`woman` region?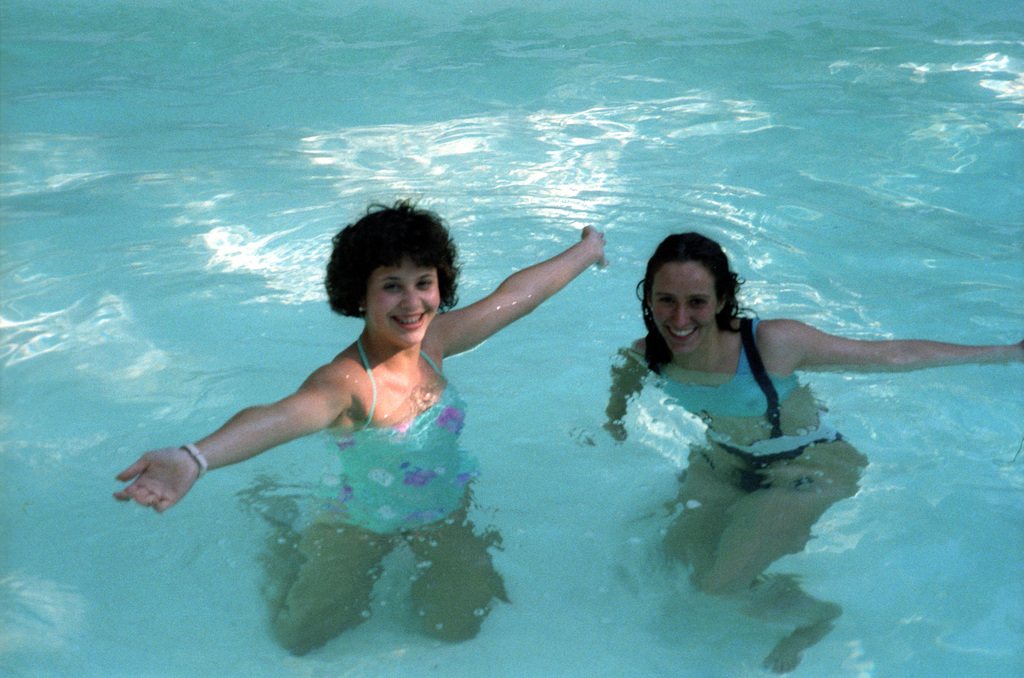
{"left": 109, "top": 198, "right": 612, "bottom": 657}
